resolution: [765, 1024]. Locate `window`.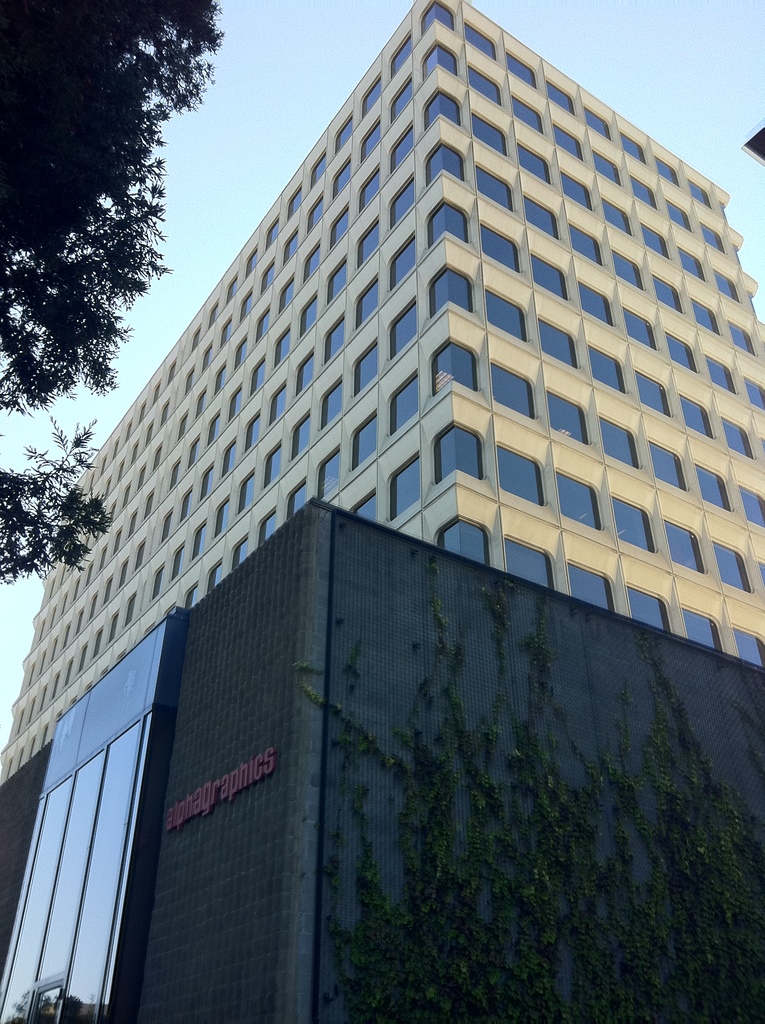
(431, 345, 476, 396).
